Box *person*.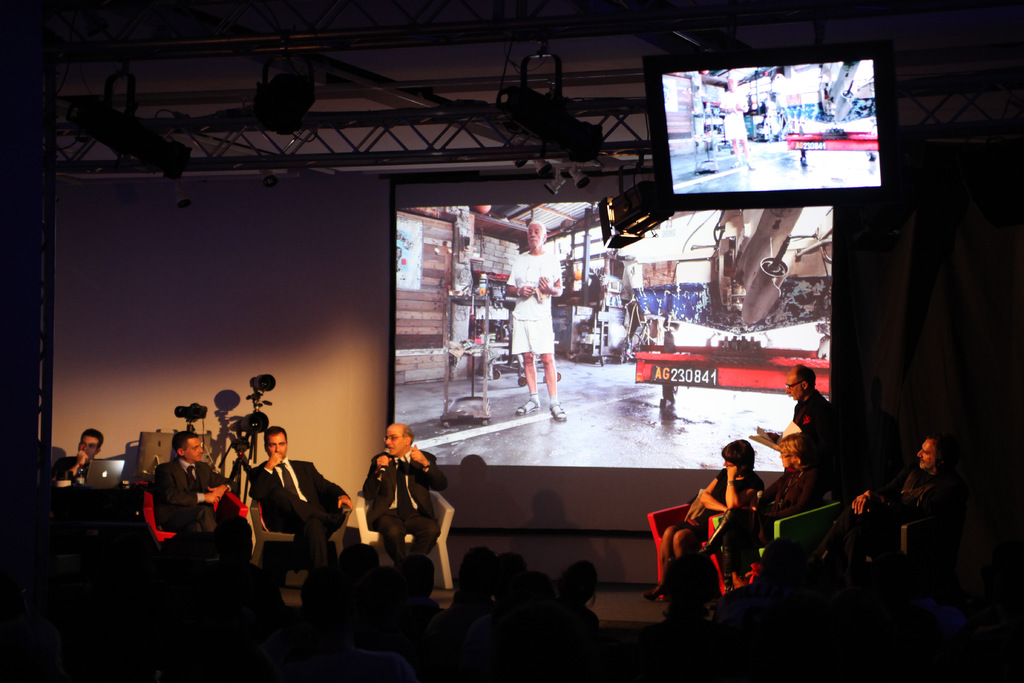
left=748, top=353, right=849, bottom=493.
